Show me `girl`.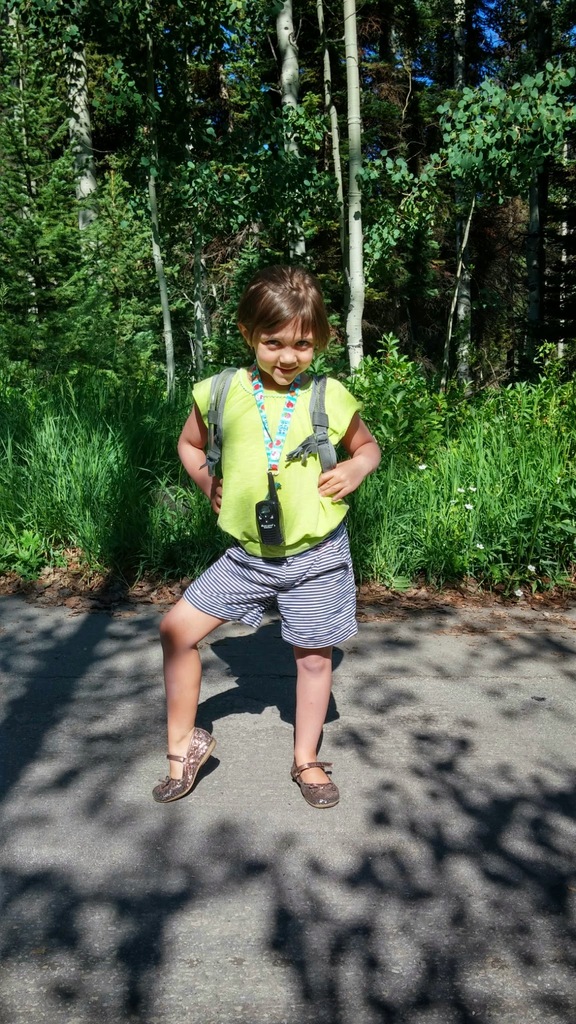
`girl` is here: bbox=[155, 257, 384, 810].
